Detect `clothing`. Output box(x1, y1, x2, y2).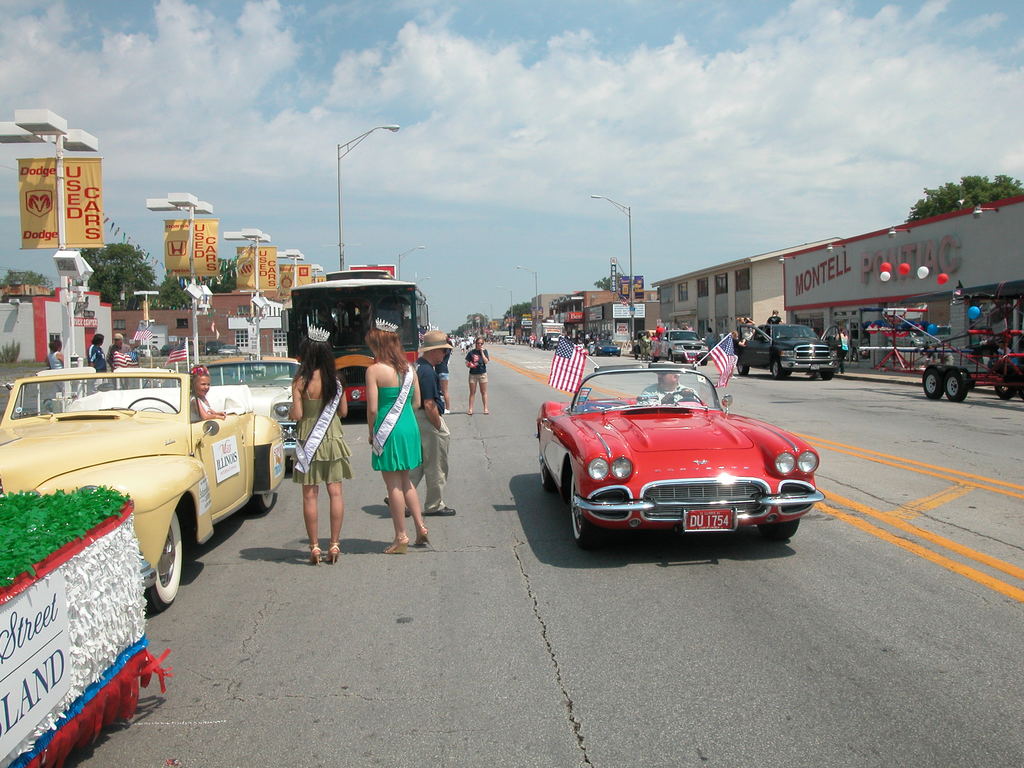
box(1000, 347, 1018, 362).
